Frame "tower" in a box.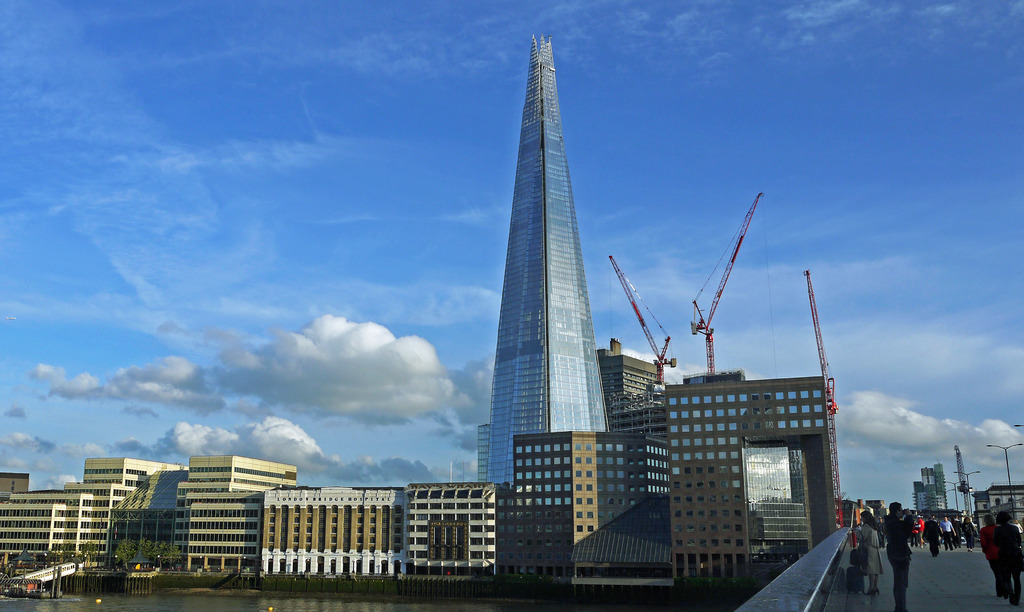
<bbox>470, 1, 684, 578</bbox>.
